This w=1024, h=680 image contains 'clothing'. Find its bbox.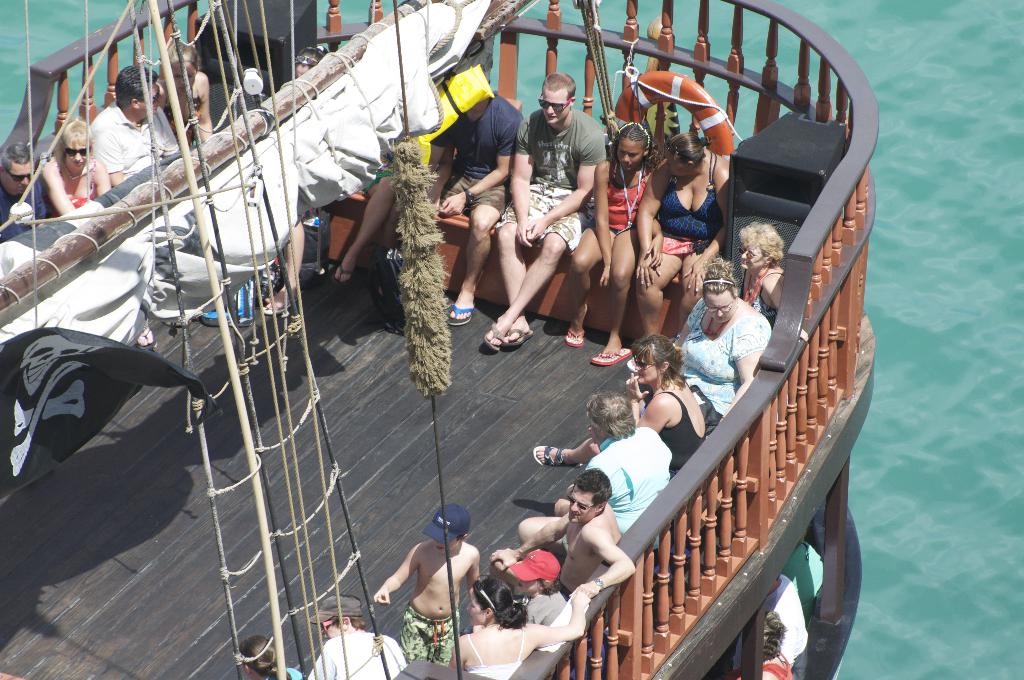
{"x1": 583, "y1": 421, "x2": 671, "y2": 531}.
